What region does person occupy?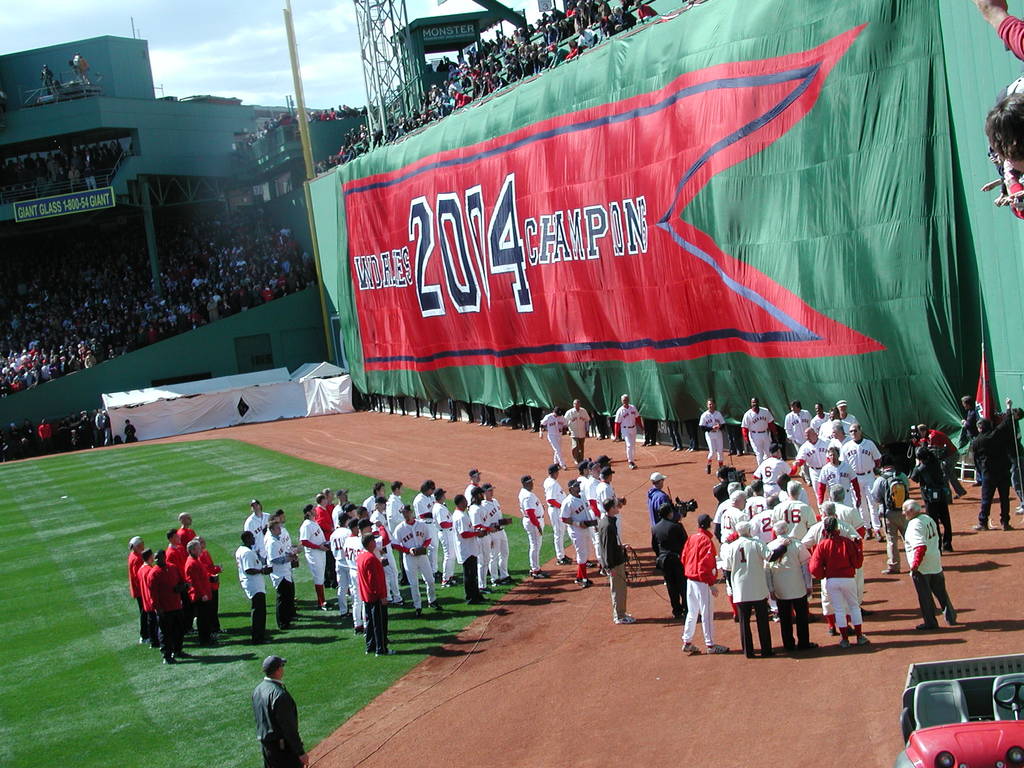
[981, 91, 1023, 192].
